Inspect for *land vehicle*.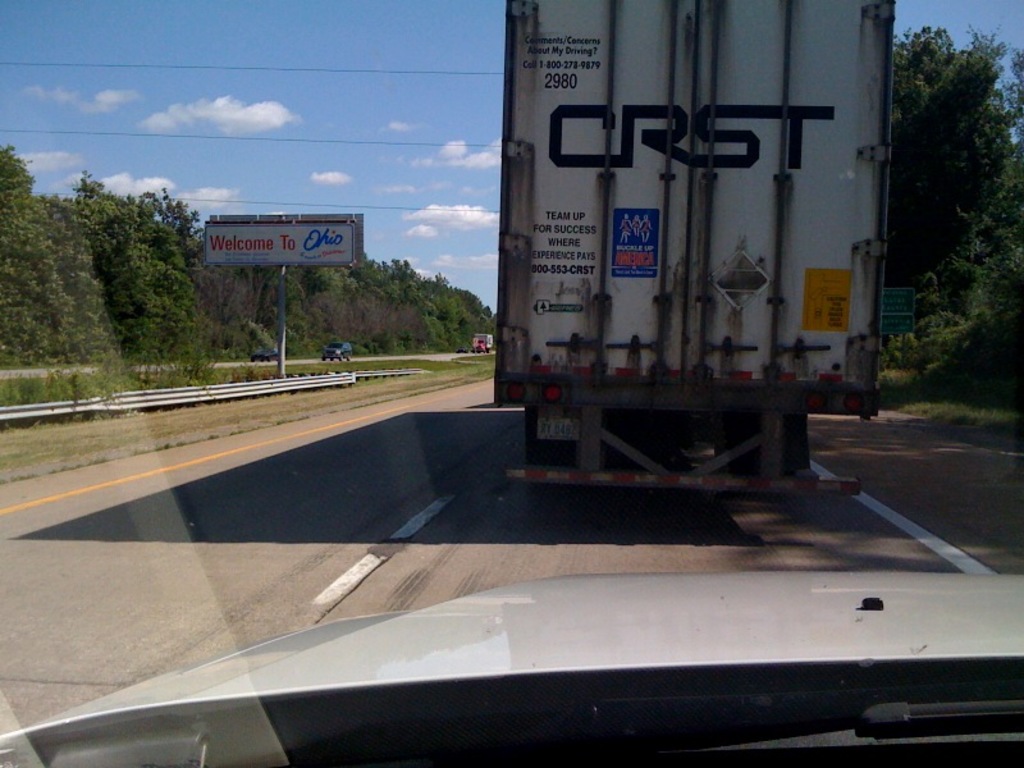
Inspection: l=0, t=567, r=1023, b=767.
